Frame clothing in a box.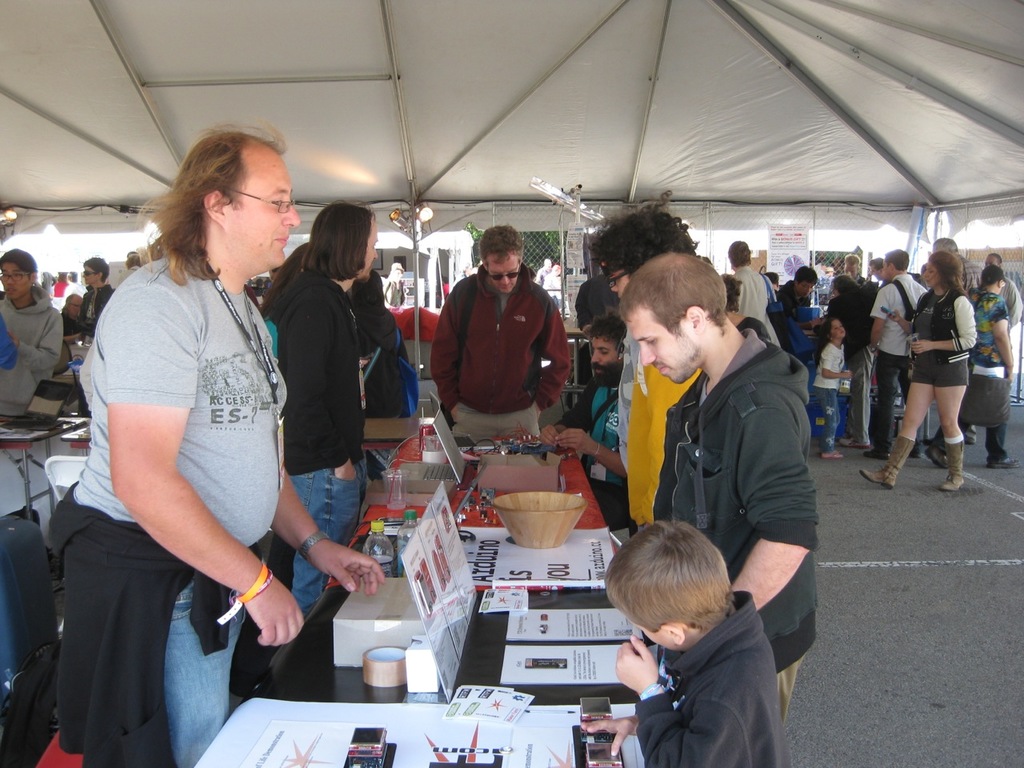
left=429, top=248, right=572, bottom=449.
